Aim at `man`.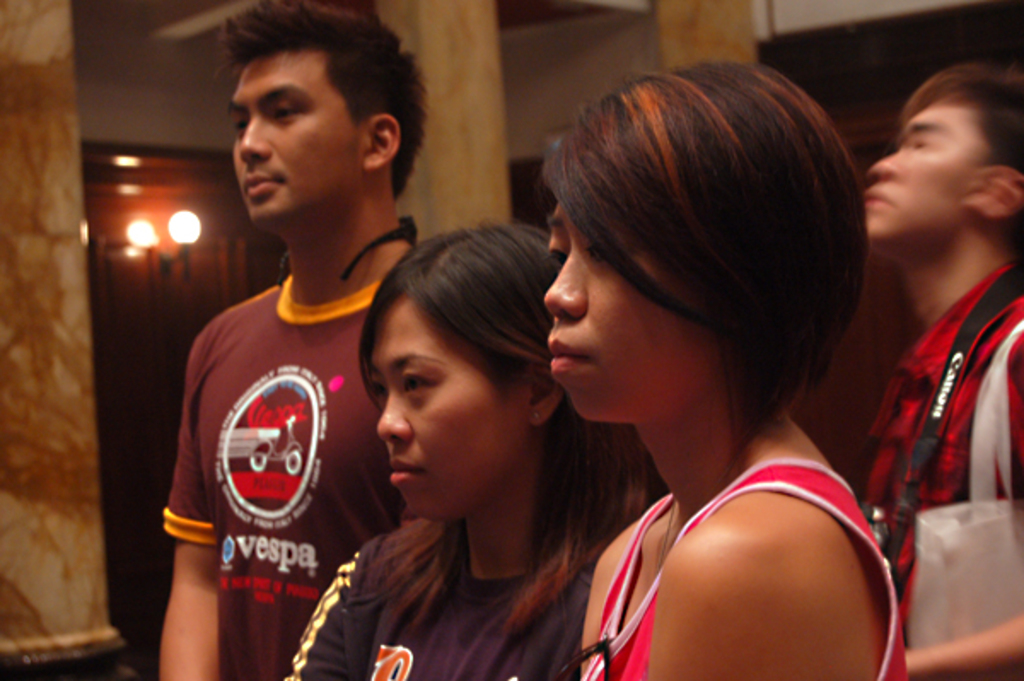
Aimed at {"x1": 154, "y1": 0, "x2": 435, "y2": 679}.
